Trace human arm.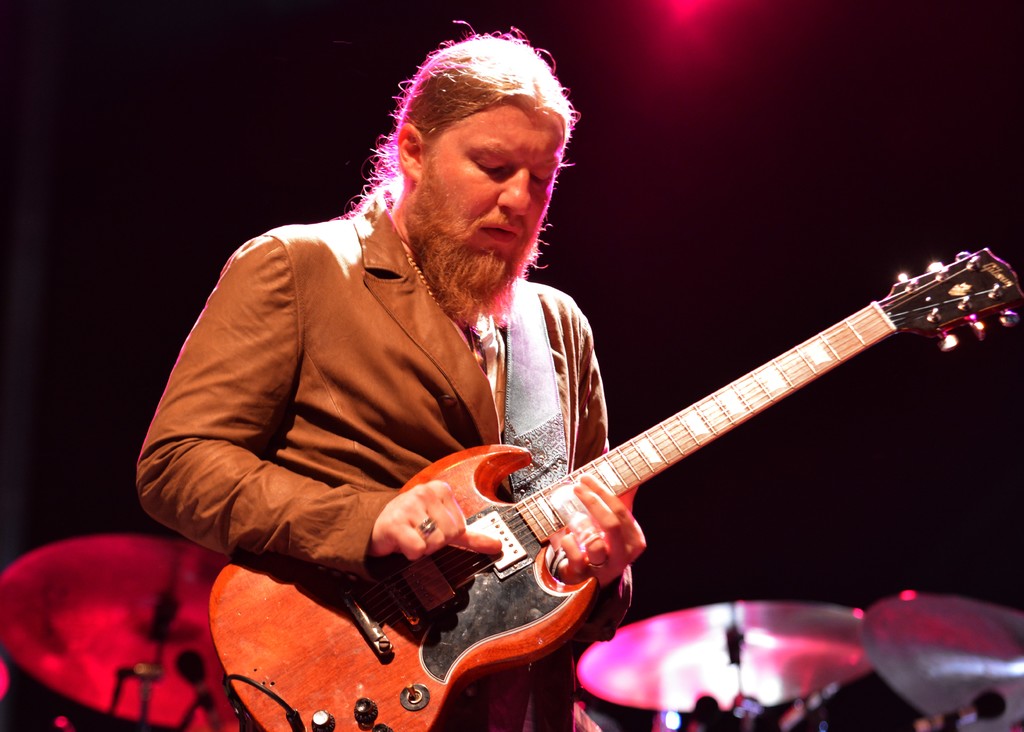
Traced to crop(551, 308, 653, 644).
